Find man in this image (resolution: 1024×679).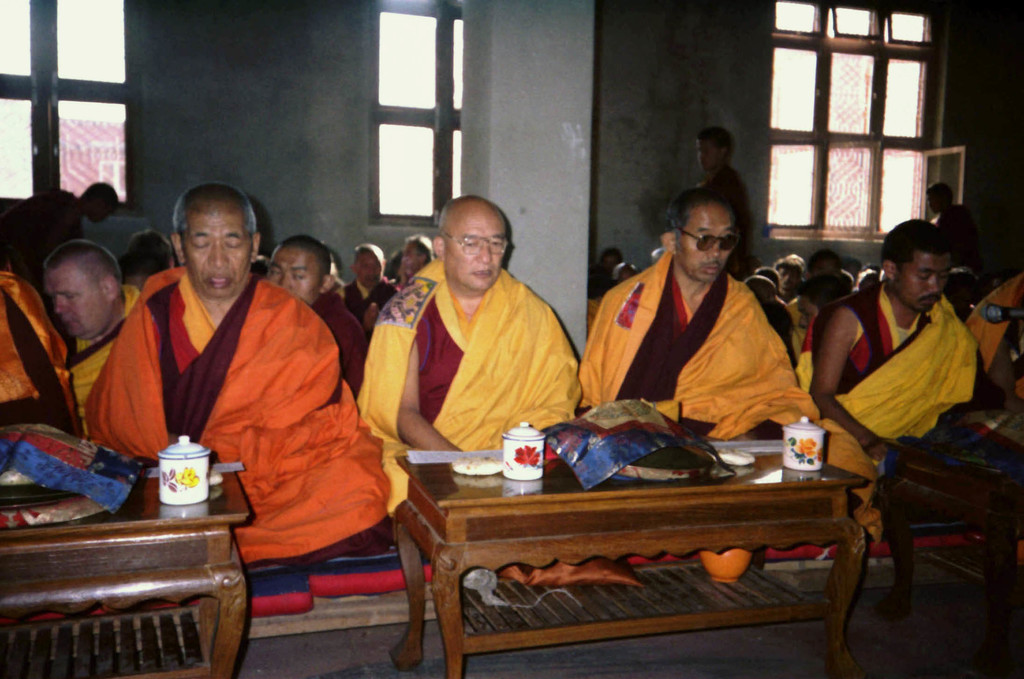
340:240:399:323.
